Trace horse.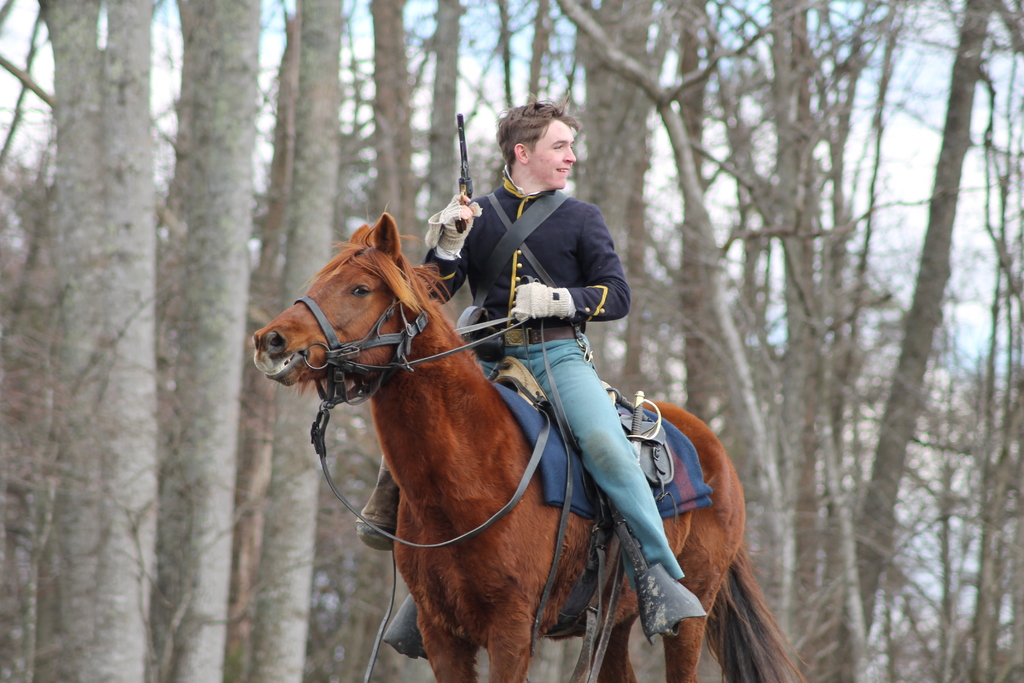
Traced to pyautogui.locateOnScreen(253, 210, 810, 682).
